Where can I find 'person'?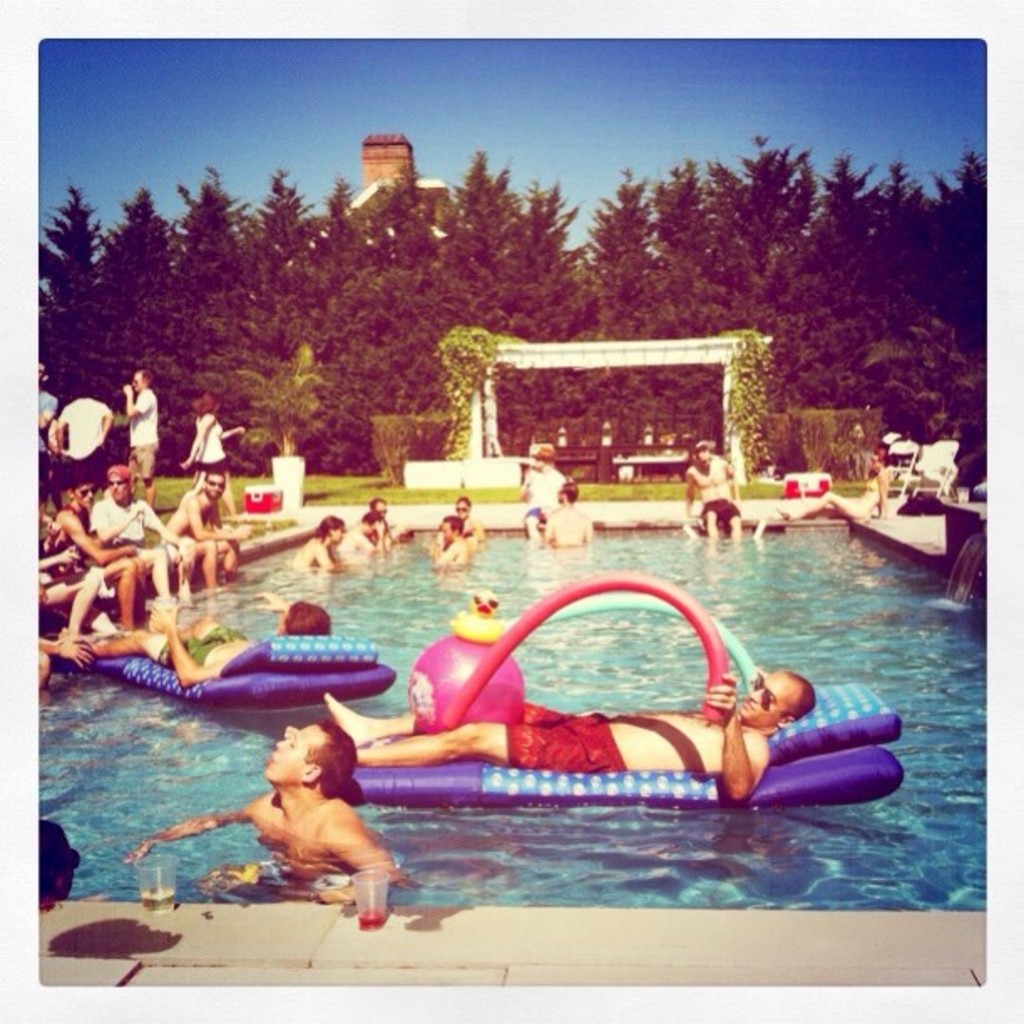
You can find it at crop(423, 519, 472, 569).
